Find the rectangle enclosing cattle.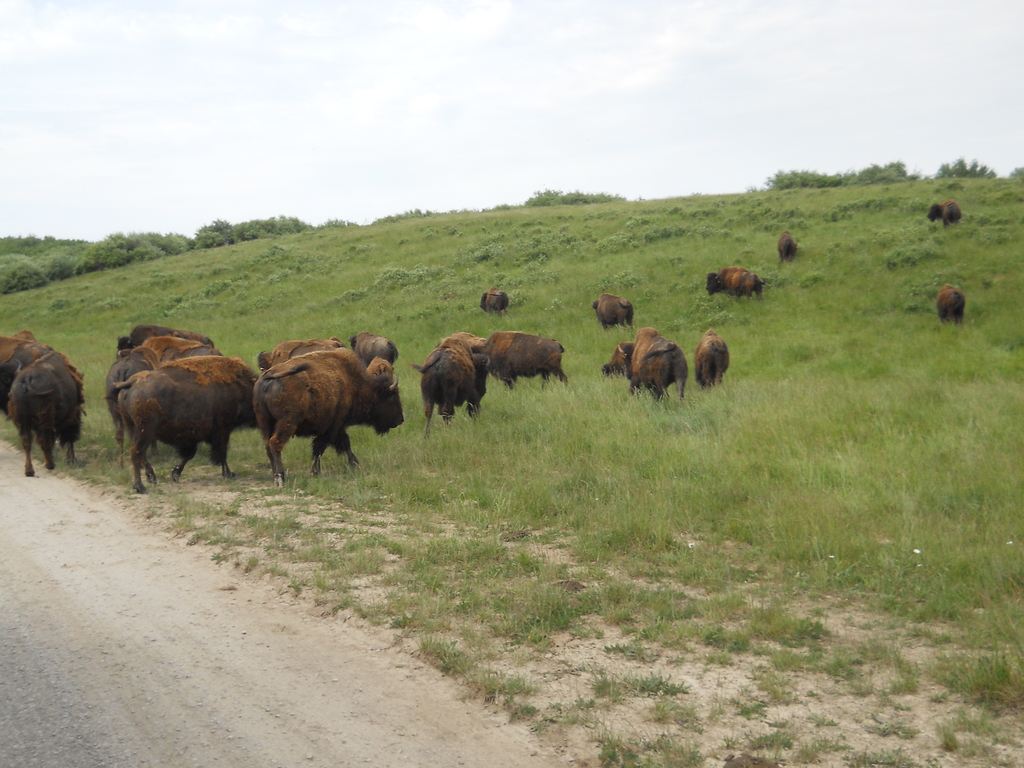
(left=706, top=266, right=767, bottom=303).
